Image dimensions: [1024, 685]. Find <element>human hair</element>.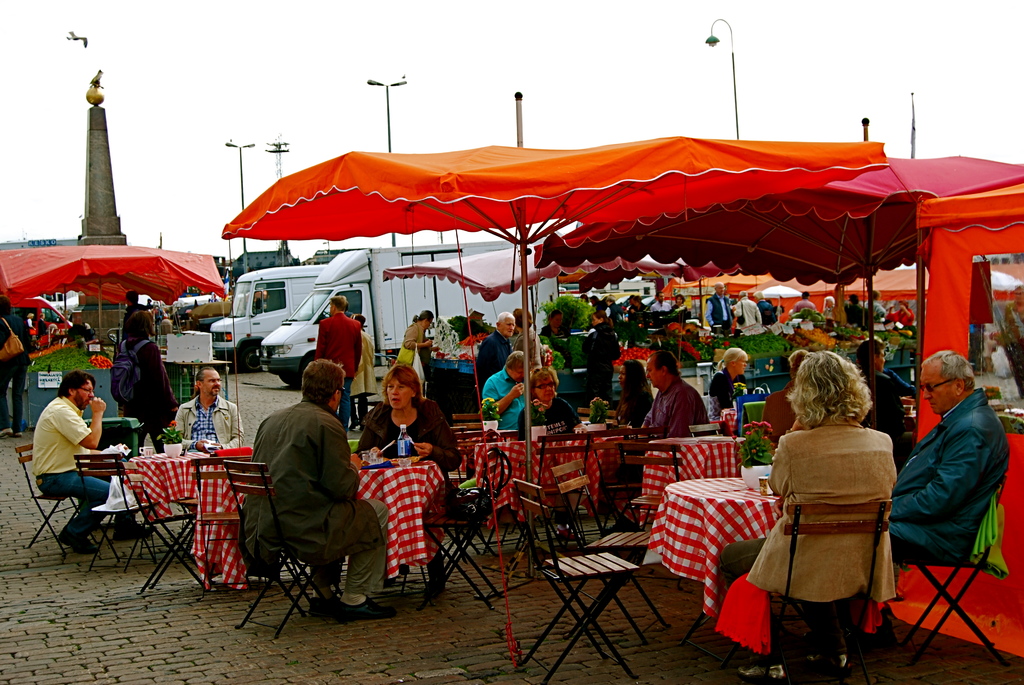
detection(417, 313, 433, 319).
